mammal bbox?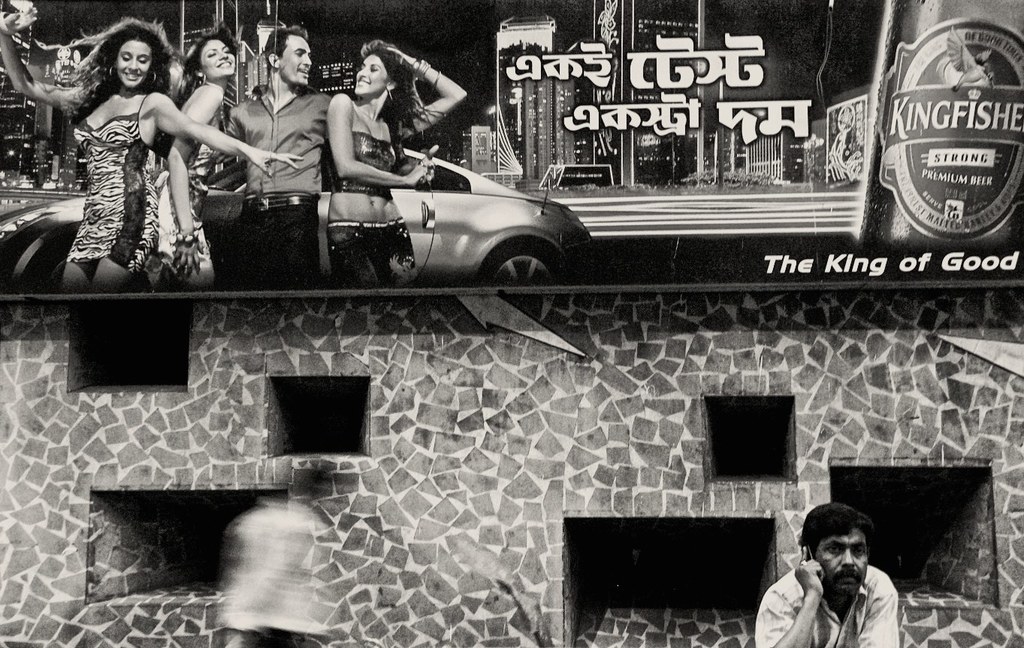
763/518/913/647
